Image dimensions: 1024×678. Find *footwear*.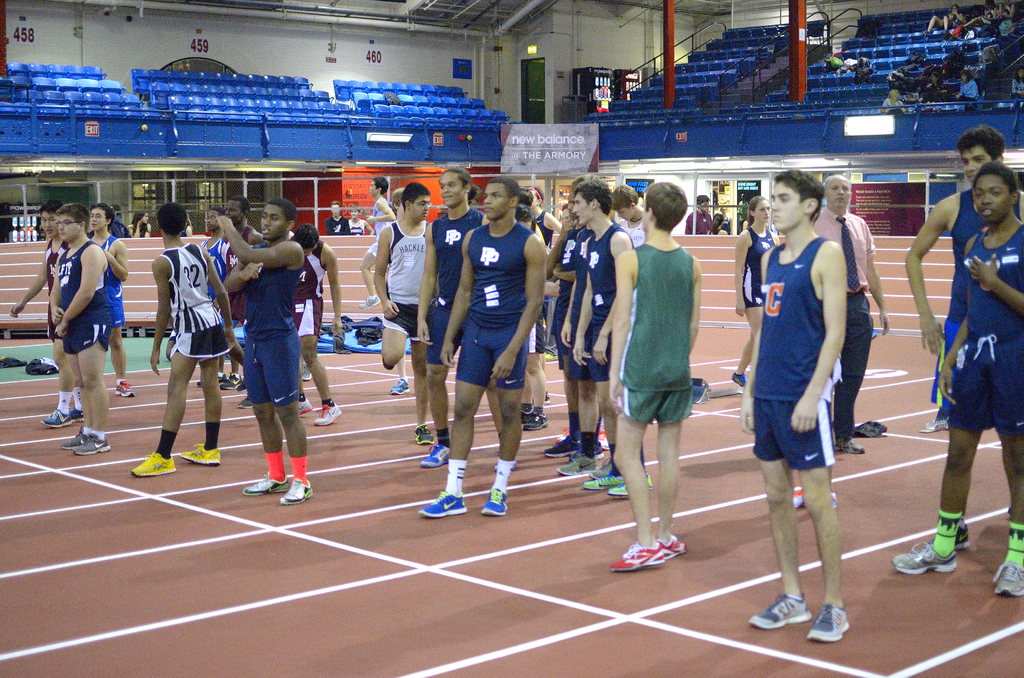
132 451 174 478.
